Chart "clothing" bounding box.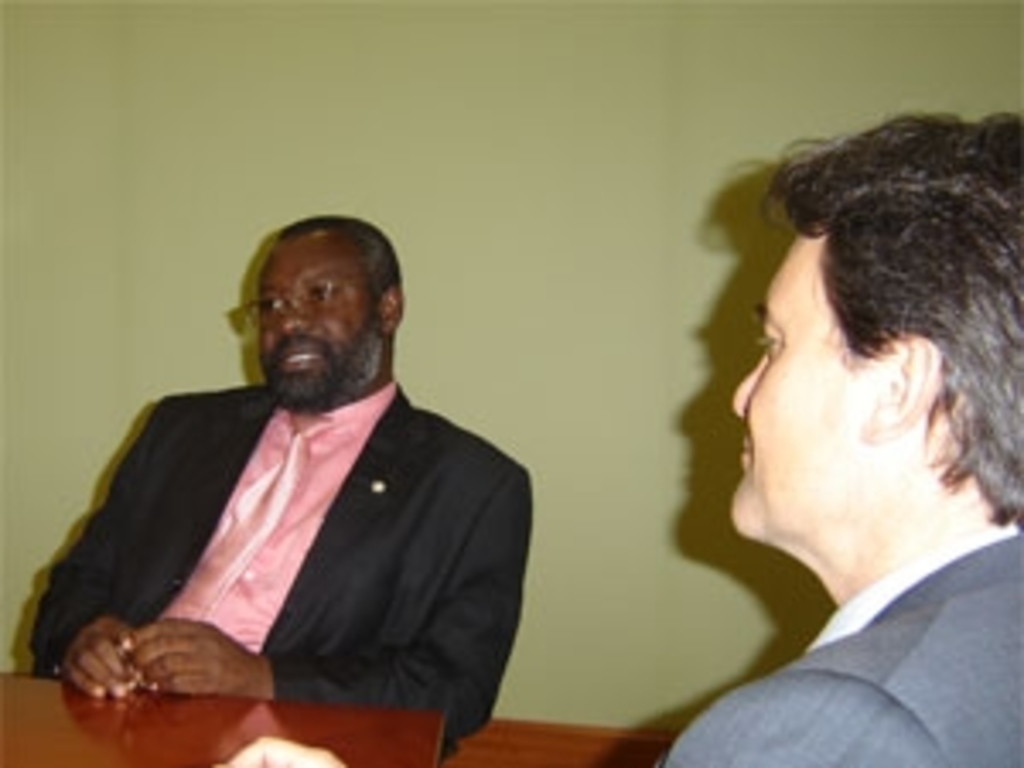
Charted: 655 515 1021 765.
